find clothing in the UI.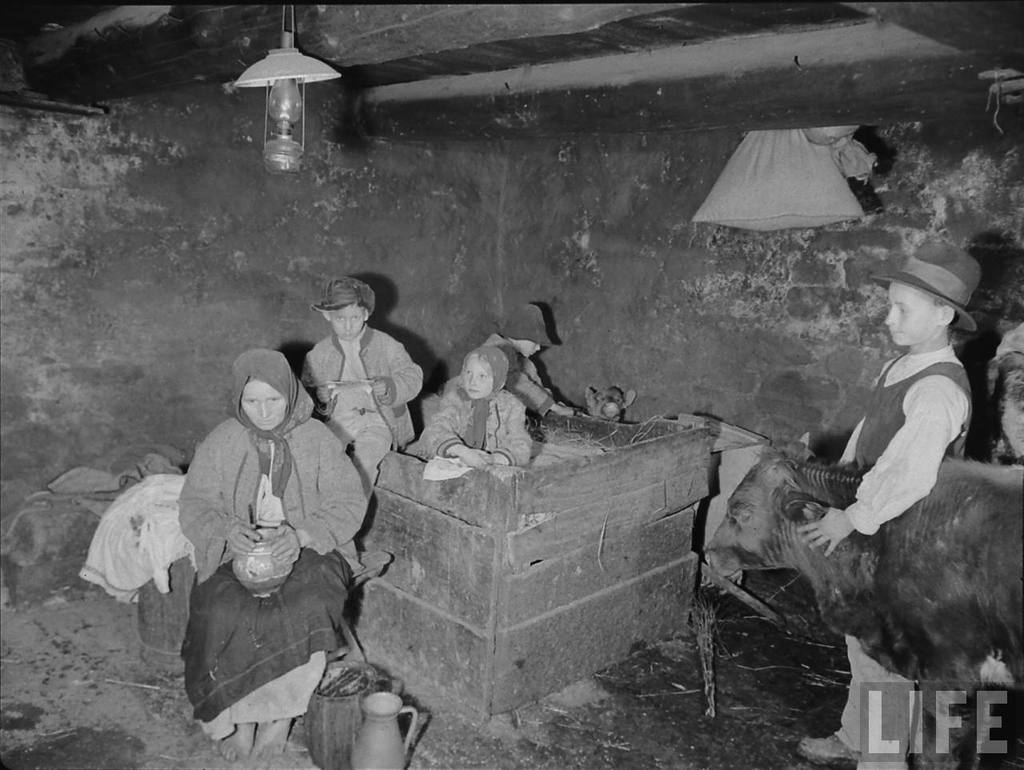
UI element at l=175, t=408, r=375, b=742.
